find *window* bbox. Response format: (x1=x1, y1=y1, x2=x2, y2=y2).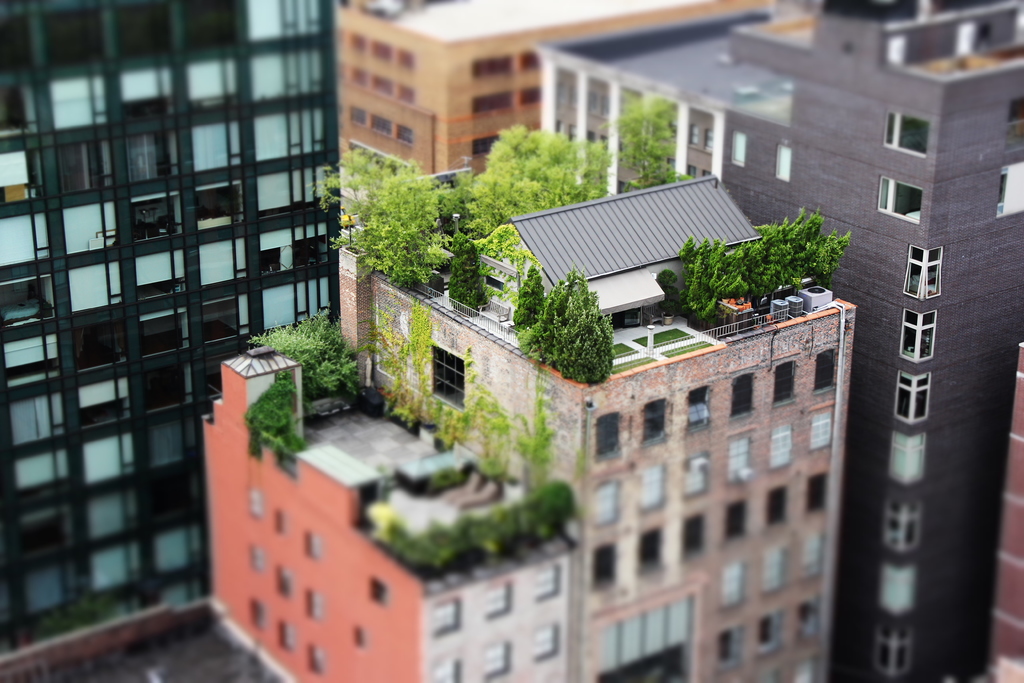
(x1=570, y1=126, x2=577, y2=142).
